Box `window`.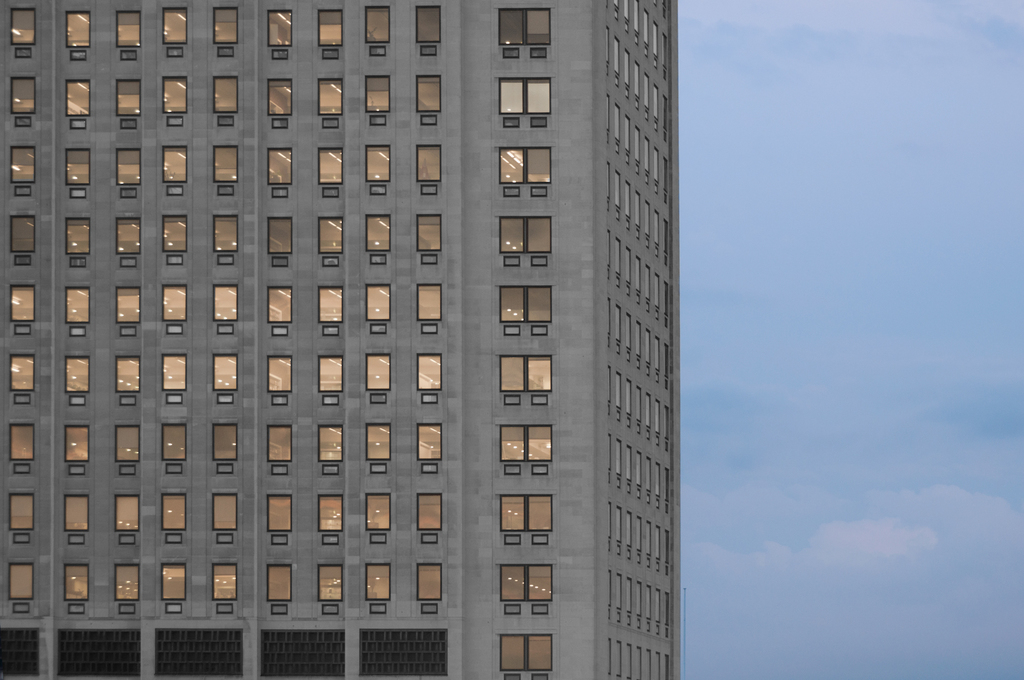
<region>112, 284, 143, 343</region>.
